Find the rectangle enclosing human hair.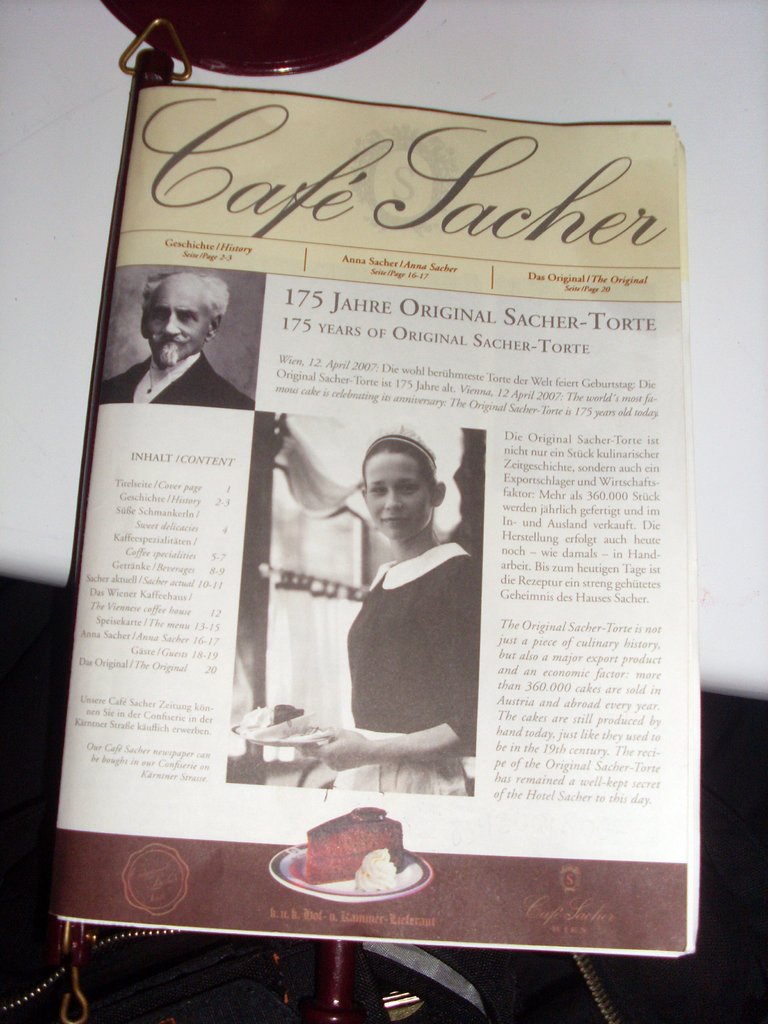
<box>362,435,440,488</box>.
